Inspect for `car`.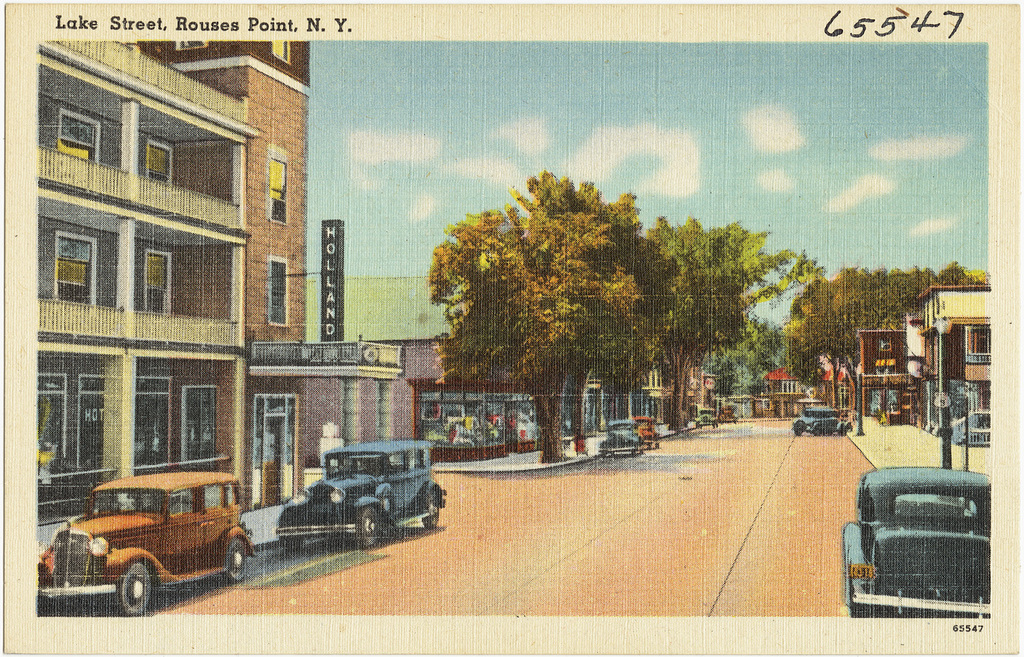
Inspection: [793, 405, 848, 434].
